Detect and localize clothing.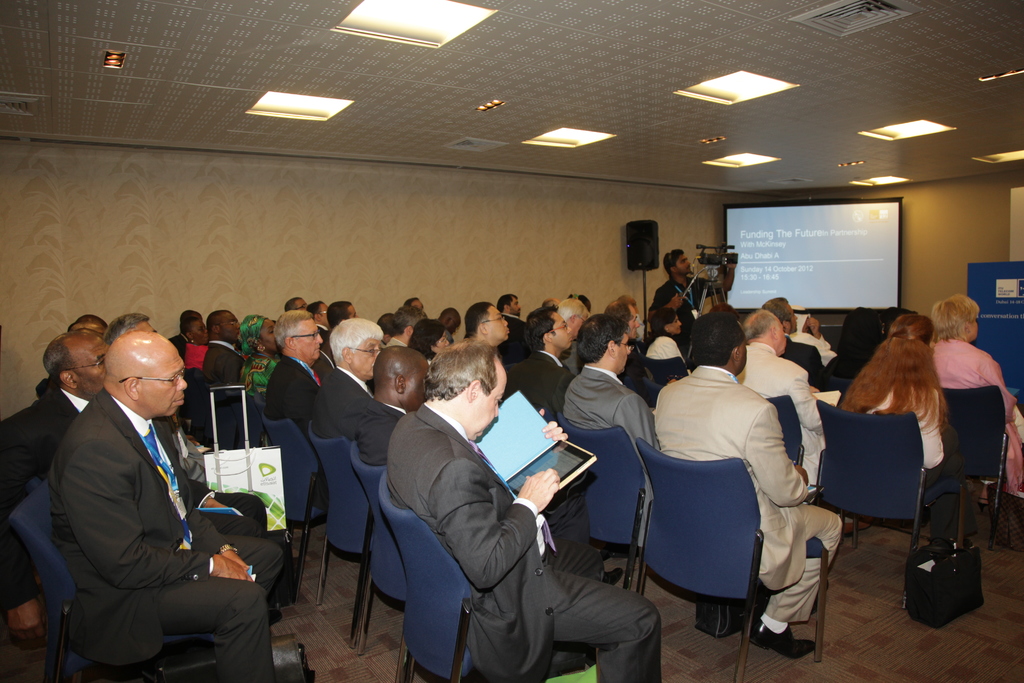
Localized at (x1=930, y1=339, x2=1023, y2=499).
